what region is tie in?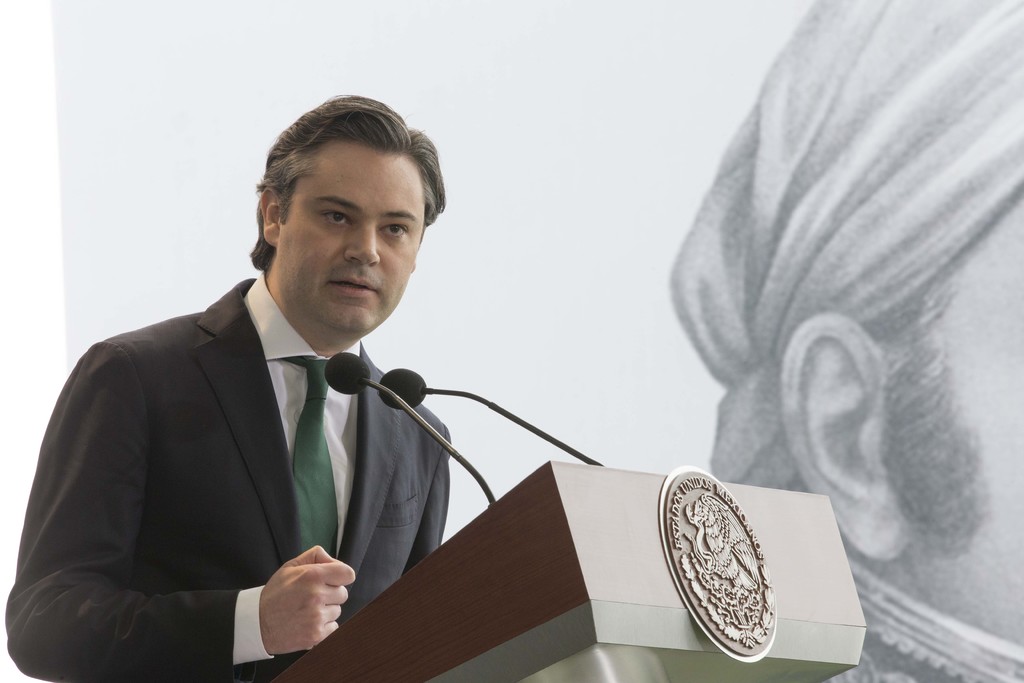
x1=275, y1=356, x2=340, y2=671.
